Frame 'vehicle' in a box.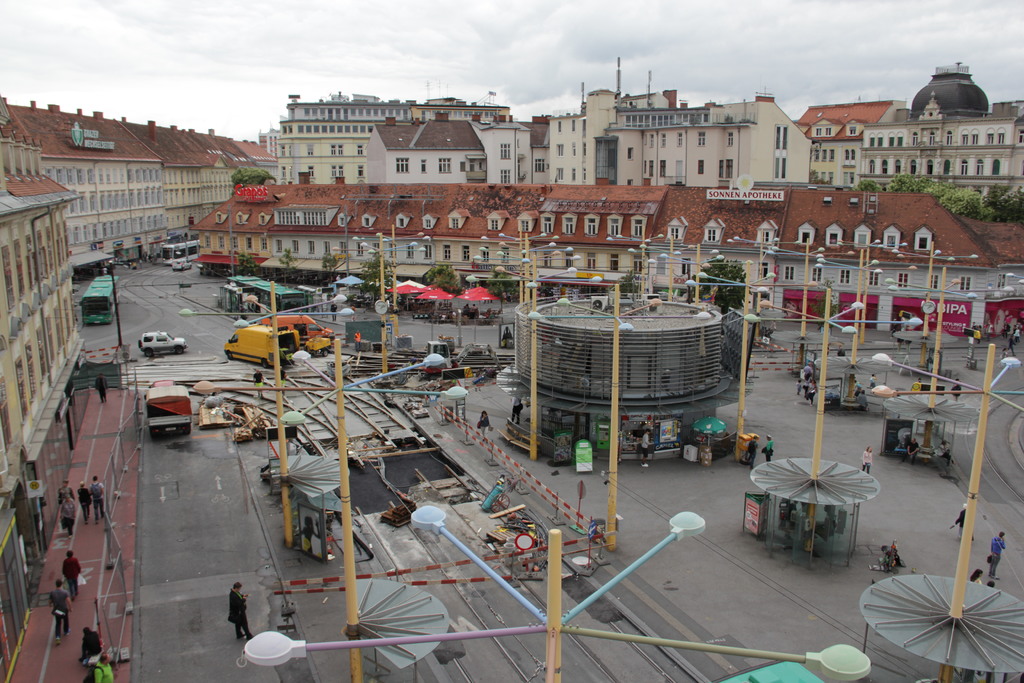
{"left": 232, "top": 302, "right": 330, "bottom": 373}.
